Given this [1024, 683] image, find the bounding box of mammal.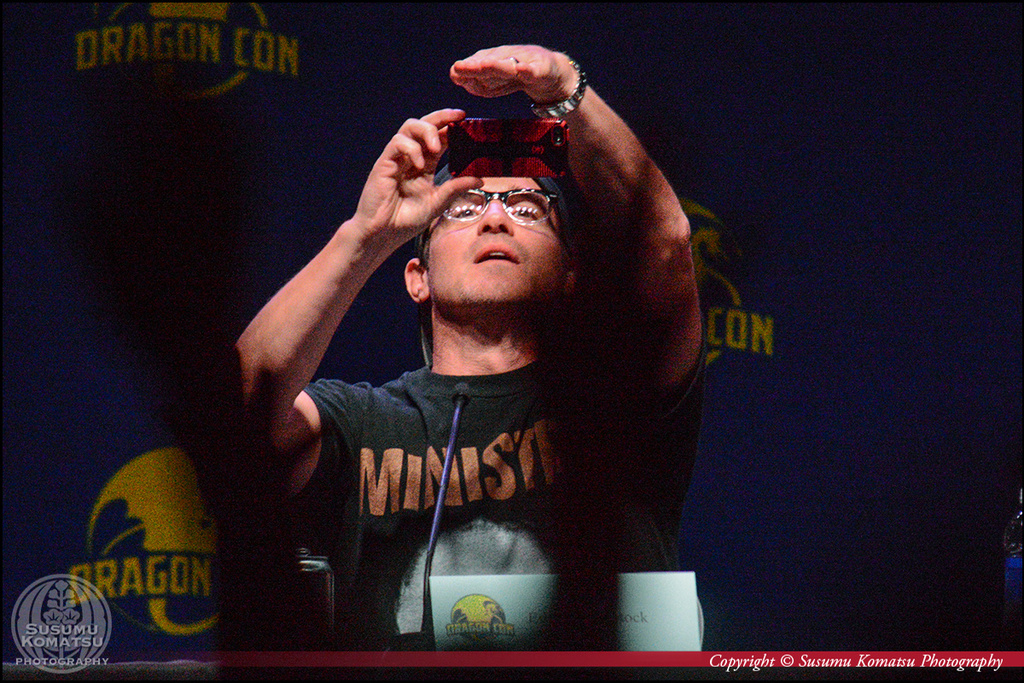
[262,83,722,581].
